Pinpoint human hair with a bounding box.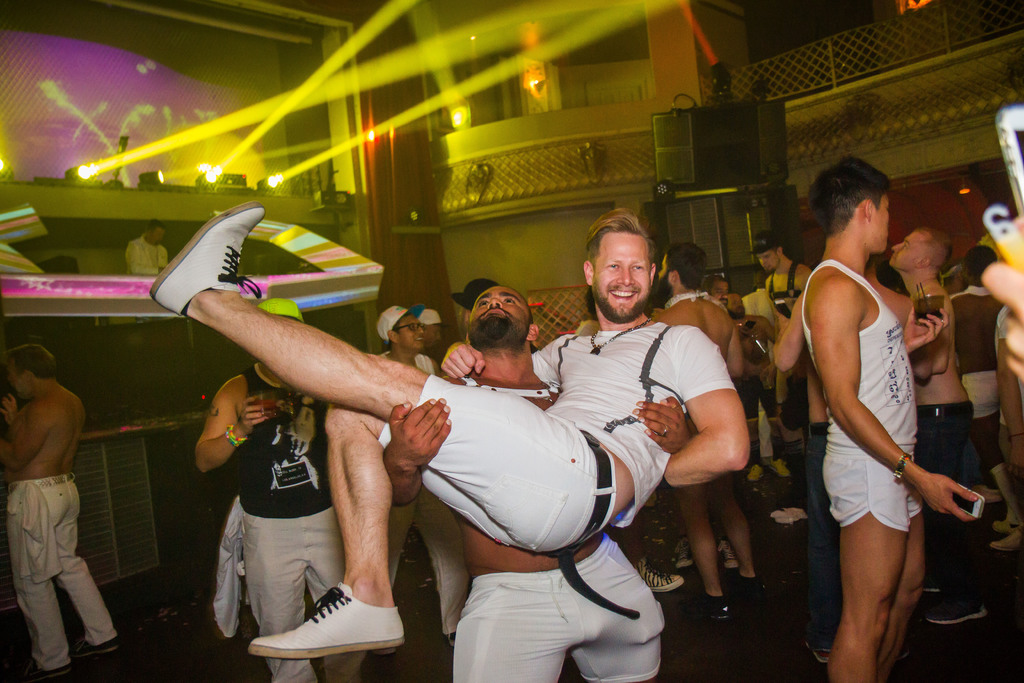
(x1=4, y1=344, x2=54, y2=378).
